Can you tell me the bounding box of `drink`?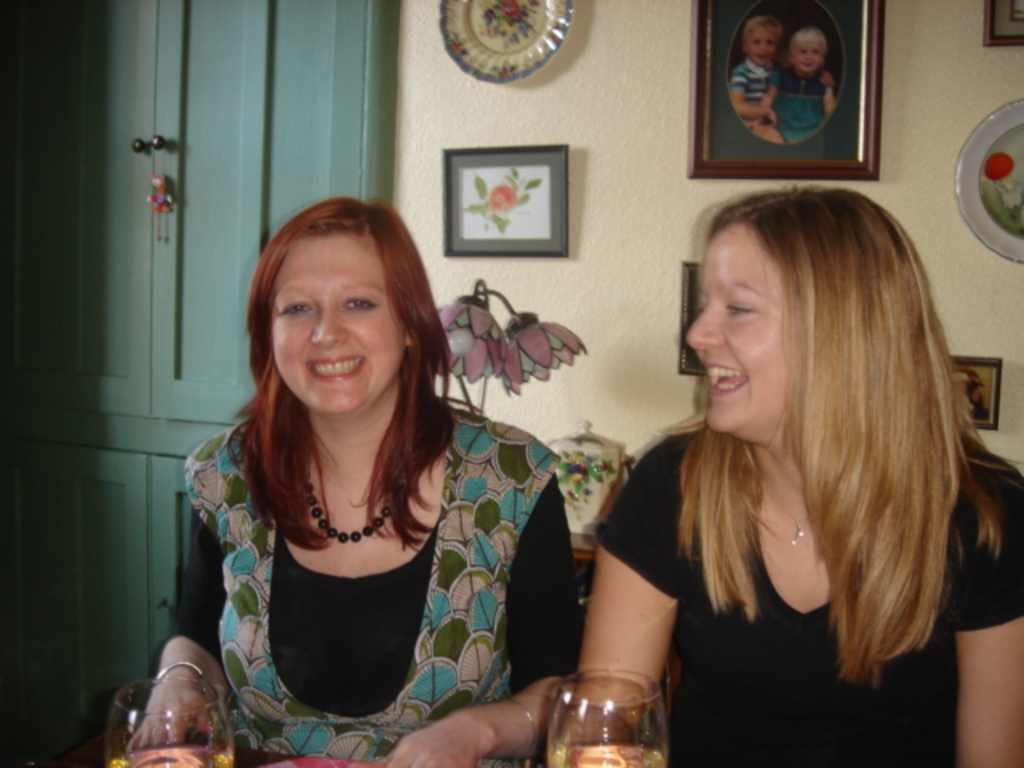
Rect(544, 742, 667, 766).
